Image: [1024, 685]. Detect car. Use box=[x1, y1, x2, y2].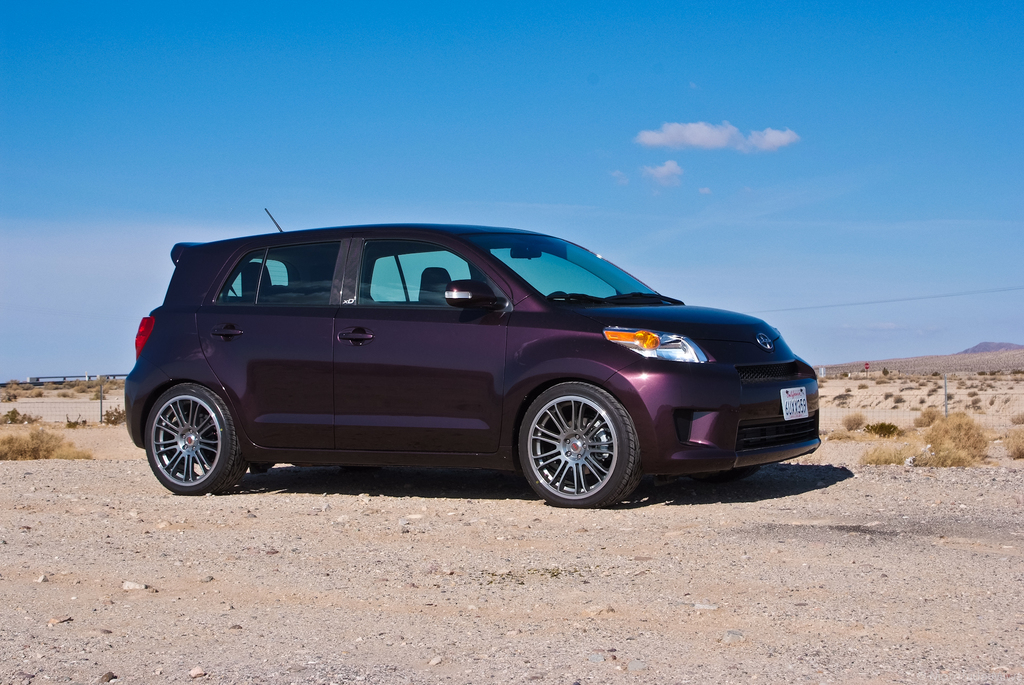
box=[97, 220, 832, 513].
